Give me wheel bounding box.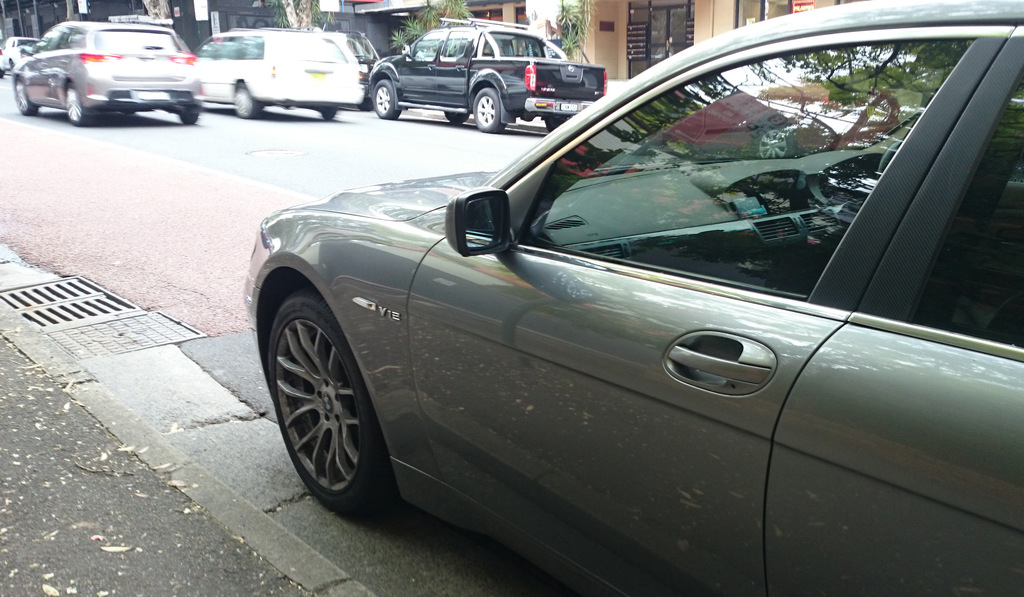
x1=67 y1=90 x2=93 y2=123.
